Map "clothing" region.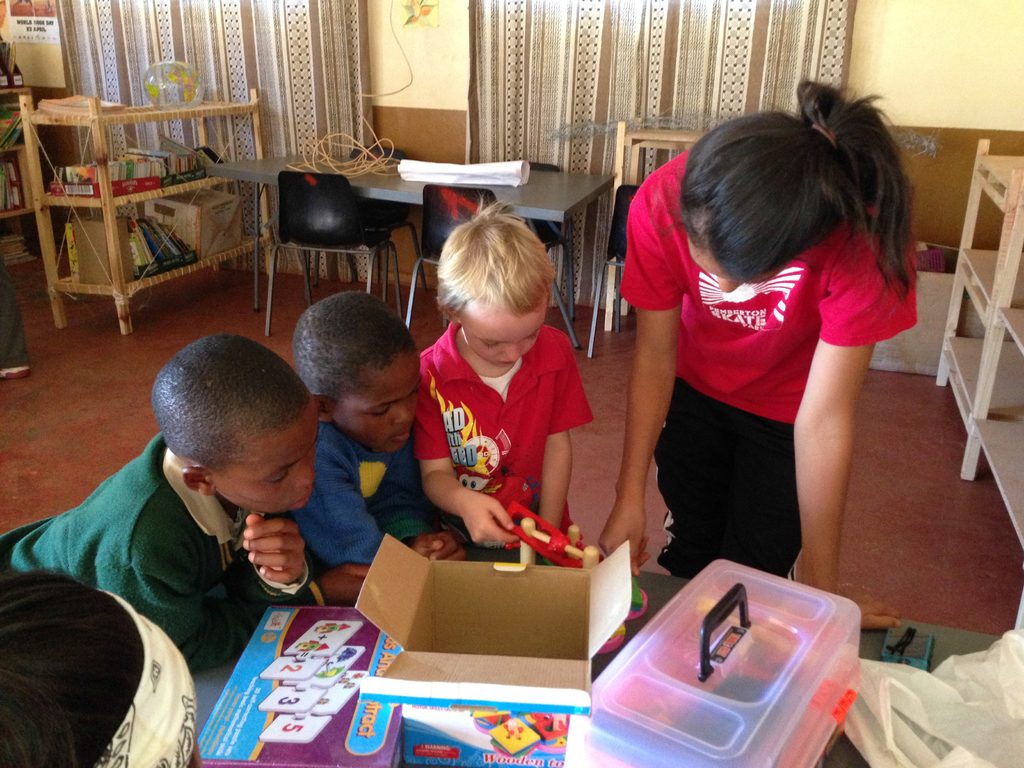
Mapped to bbox(417, 316, 592, 540).
